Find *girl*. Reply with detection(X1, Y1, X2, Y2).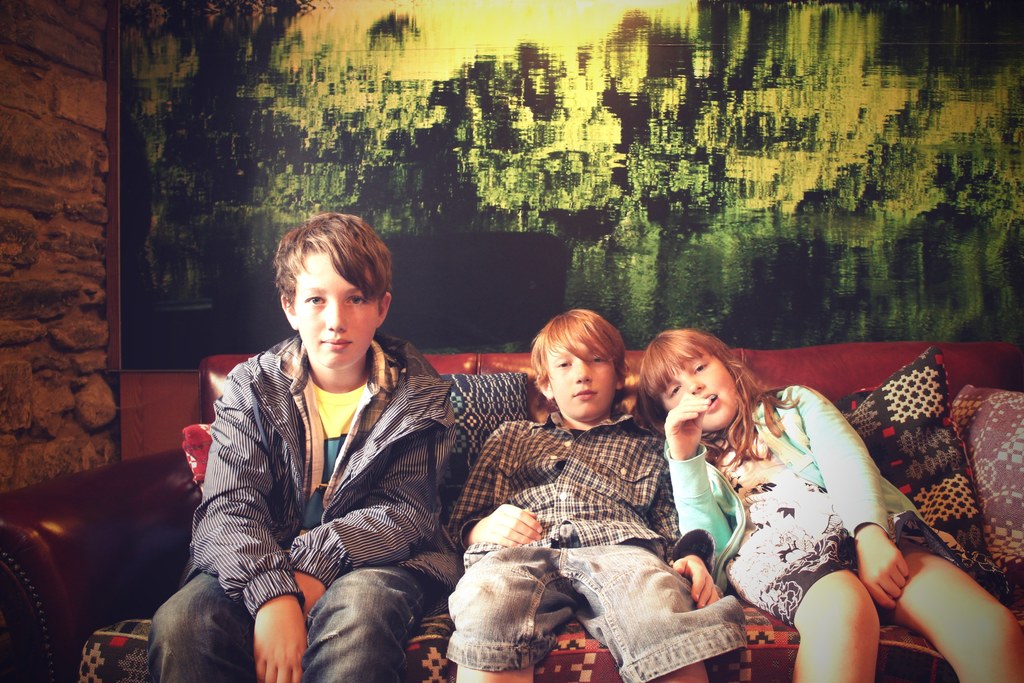
detection(640, 329, 1023, 682).
